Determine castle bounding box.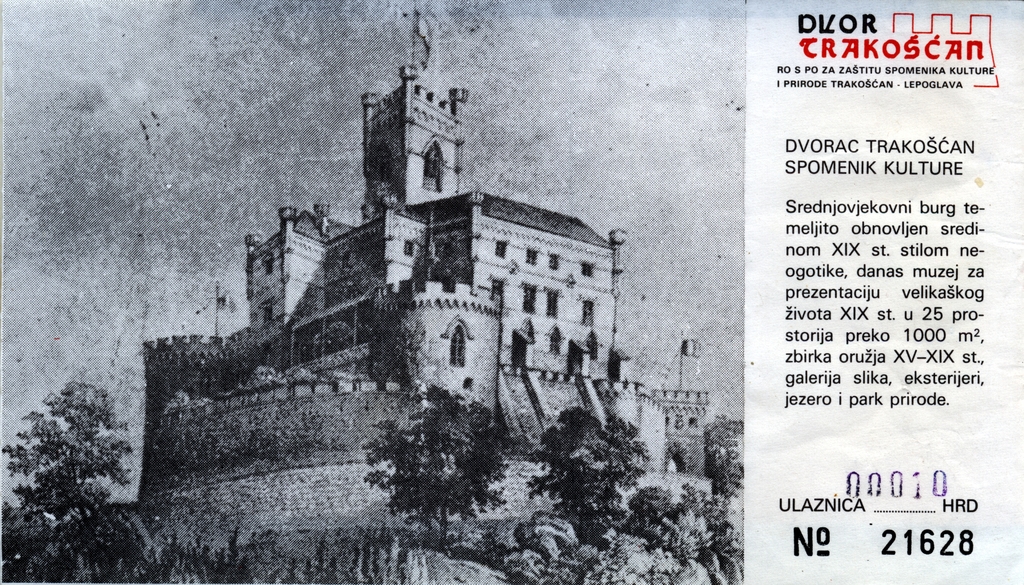
Determined: 13 6 738 584.
